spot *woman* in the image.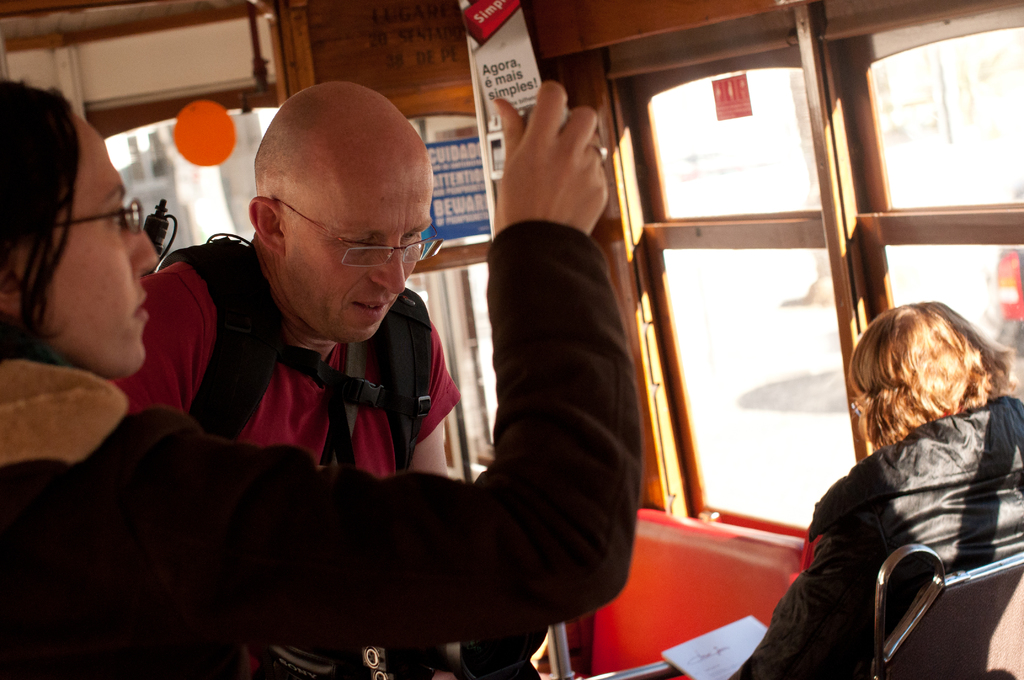
*woman* found at (x1=769, y1=270, x2=1013, y2=679).
